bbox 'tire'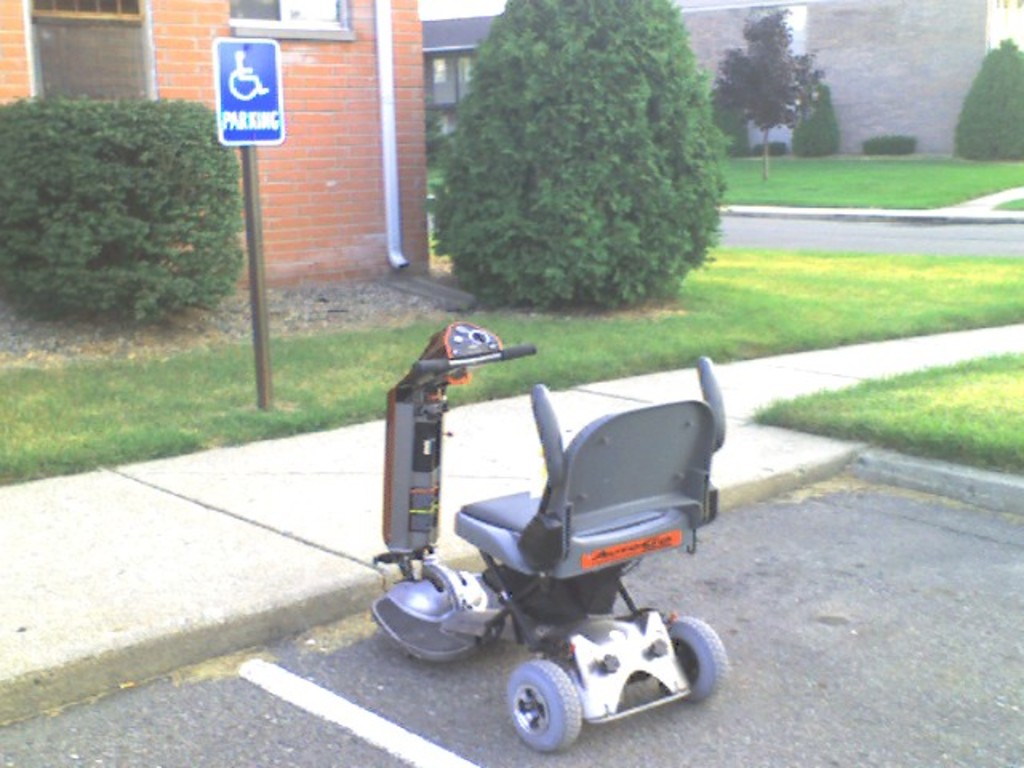
select_region(509, 662, 581, 747)
